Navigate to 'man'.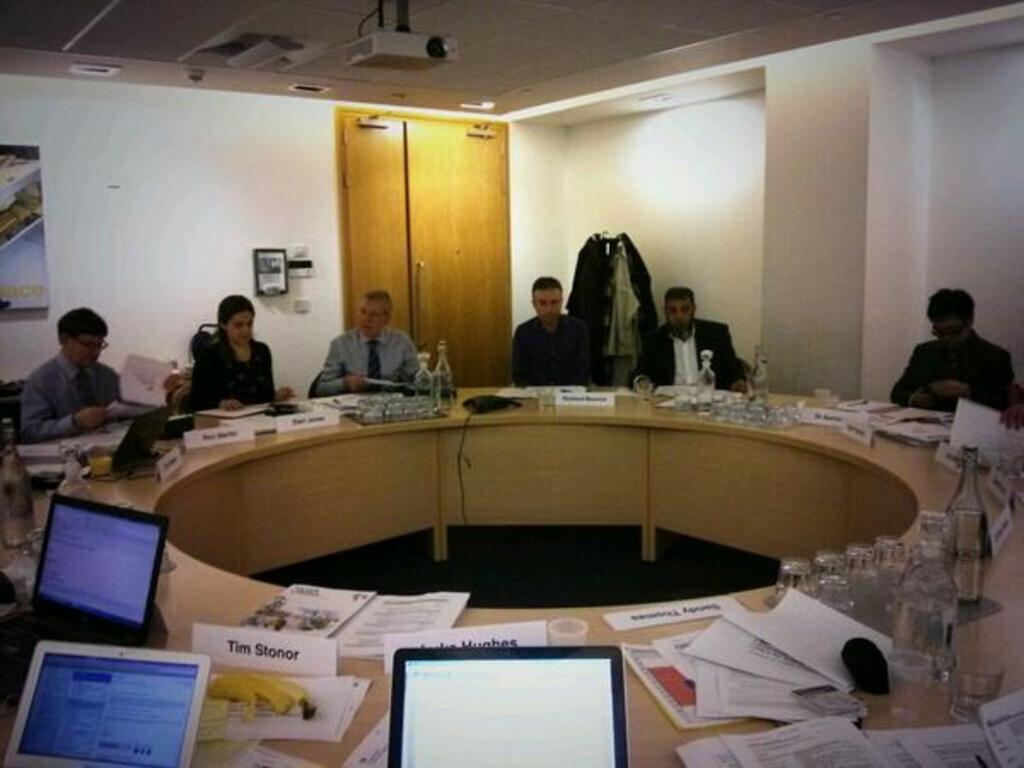
Navigation target: x1=5 y1=304 x2=140 y2=464.
